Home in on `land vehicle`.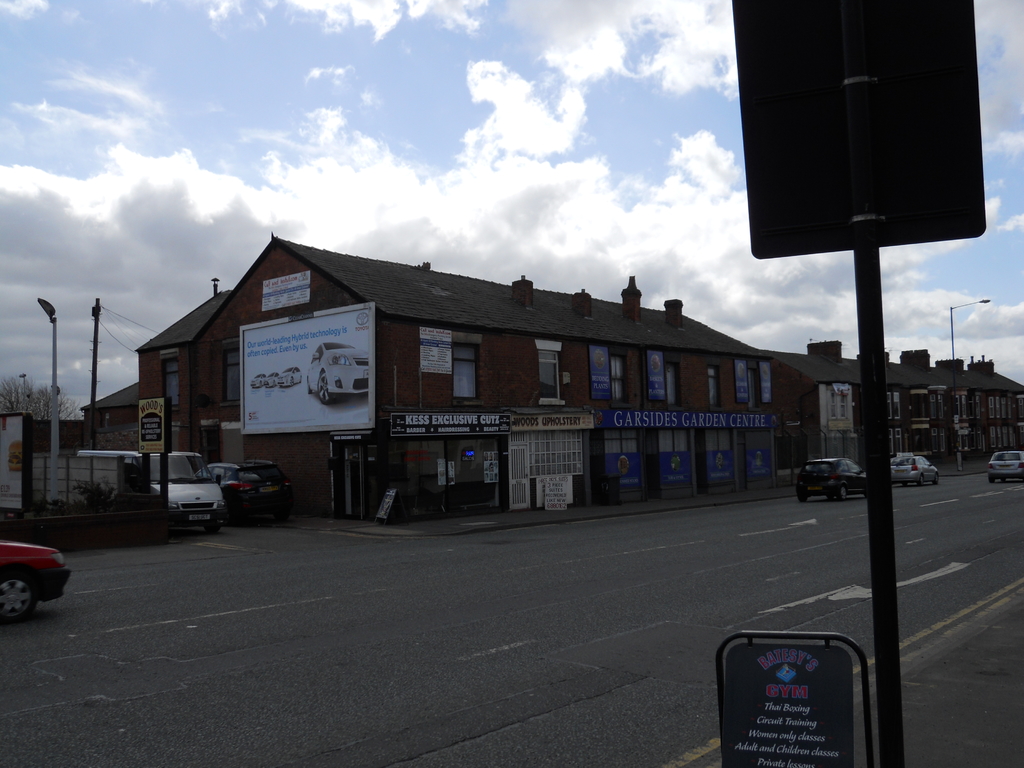
Homed in at (76,452,225,538).
